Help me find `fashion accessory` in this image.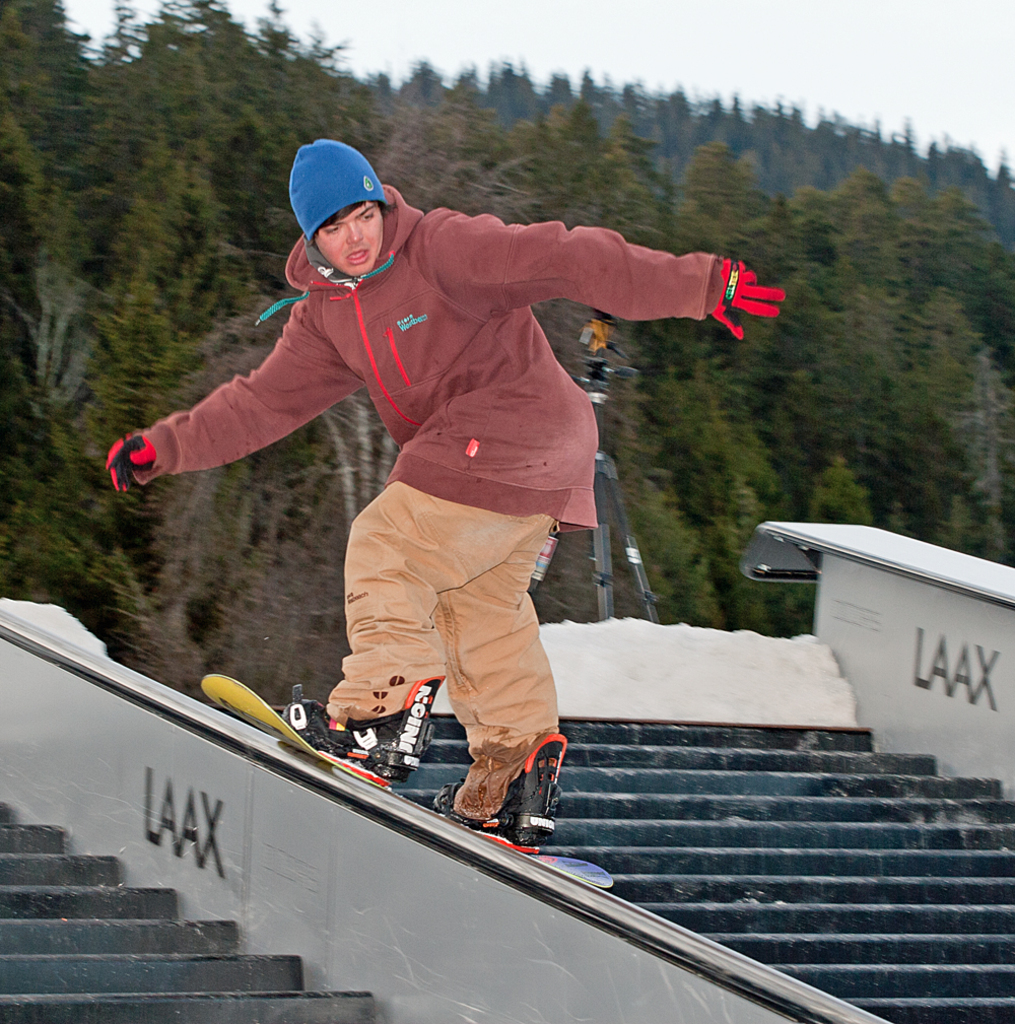
Found it: [709, 261, 783, 341].
